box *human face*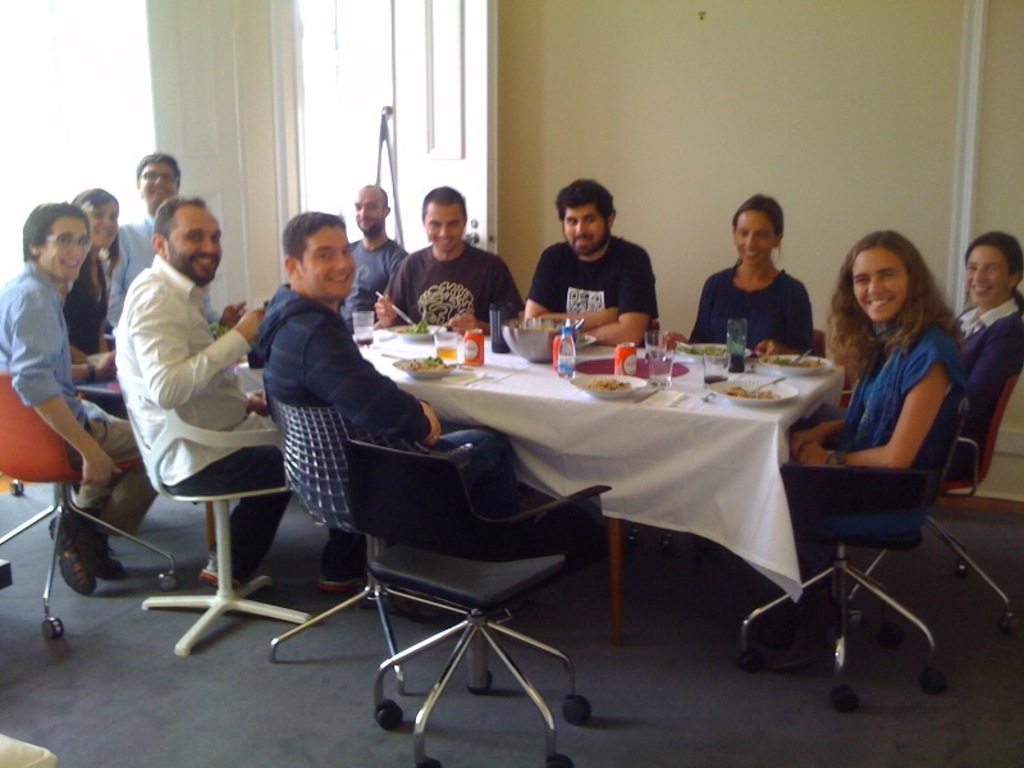
84 200 119 247
